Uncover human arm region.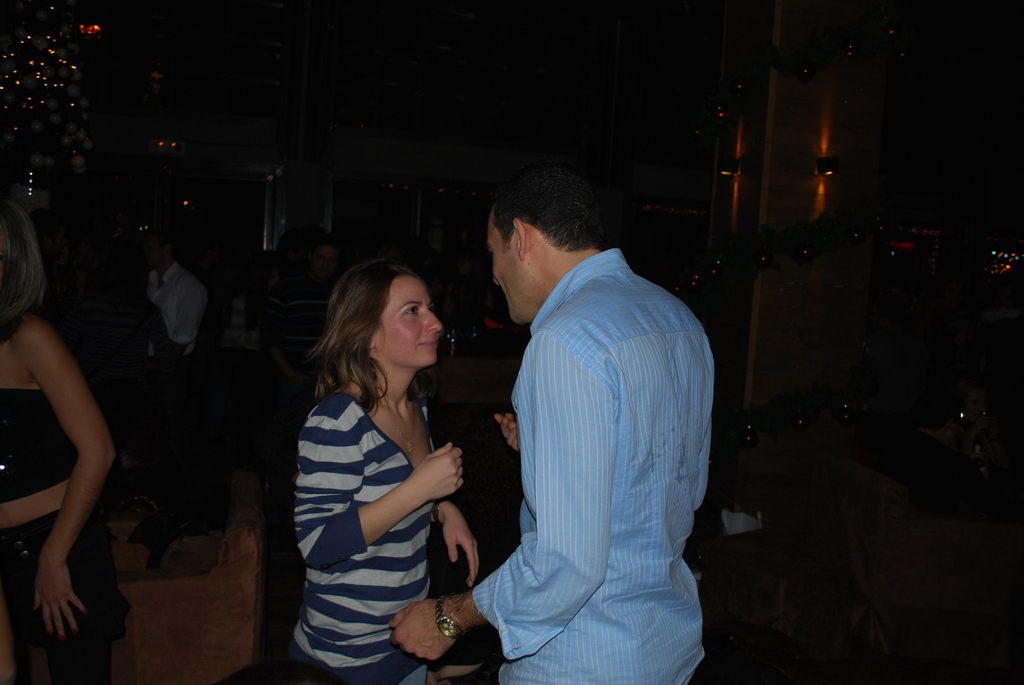
Uncovered: l=496, t=407, r=520, b=456.
